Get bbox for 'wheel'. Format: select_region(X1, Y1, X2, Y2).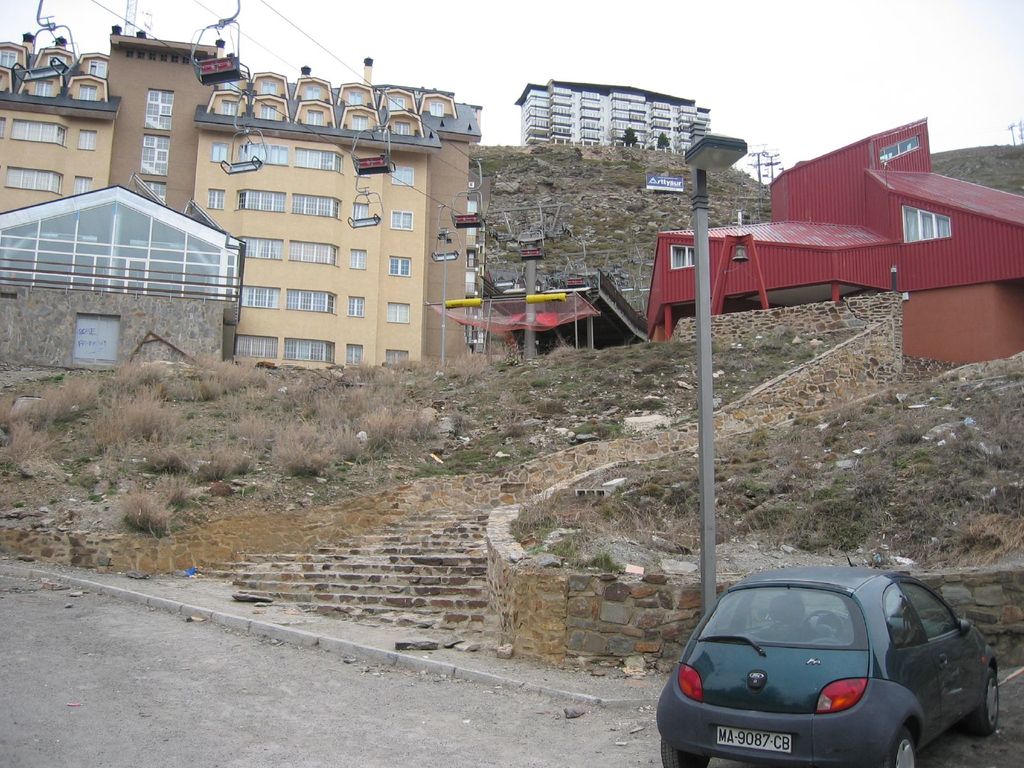
select_region(876, 726, 917, 767).
